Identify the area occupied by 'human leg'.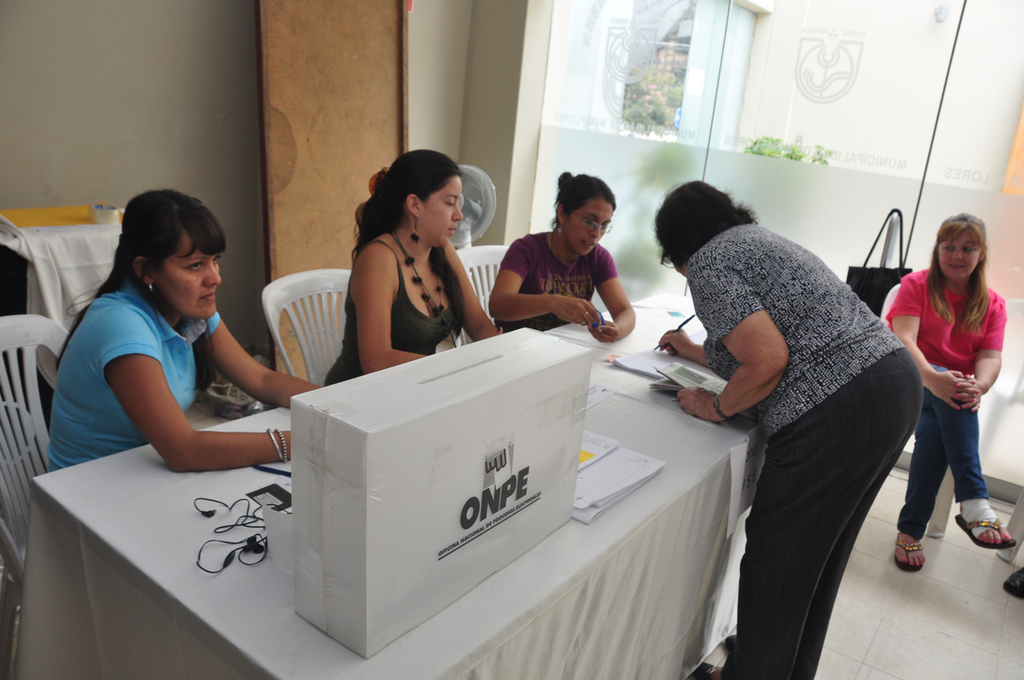
Area: [left=692, top=350, right=912, bottom=679].
